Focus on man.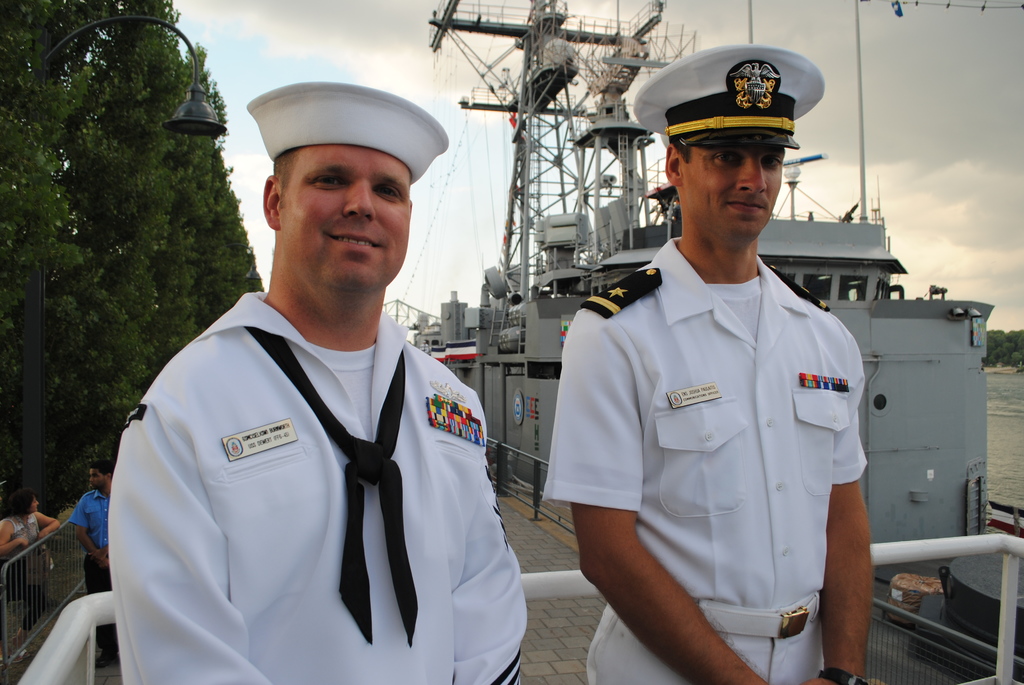
Focused at bbox(97, 86, 538, 684).
